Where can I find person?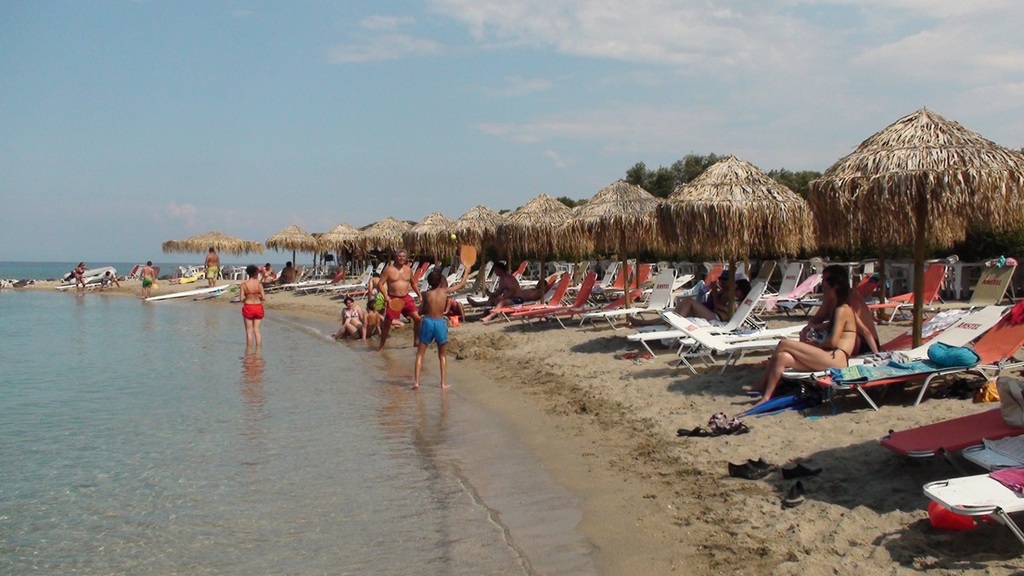
You can find it at [659, 274, 739, 326].
